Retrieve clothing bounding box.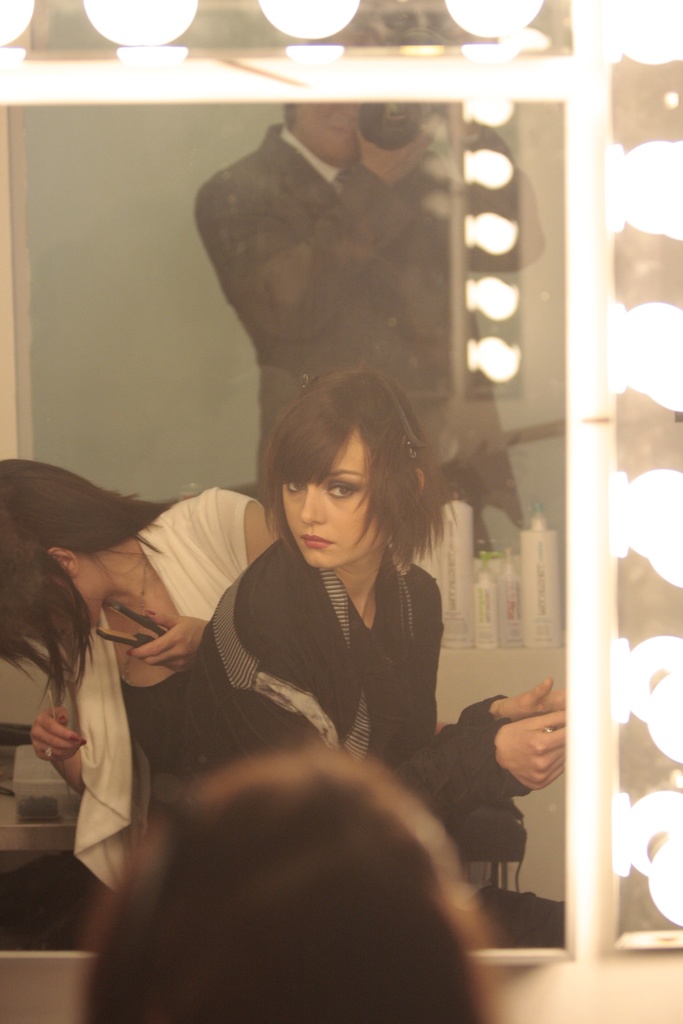
Bounding box: <box>69,483,257,893</box>.
